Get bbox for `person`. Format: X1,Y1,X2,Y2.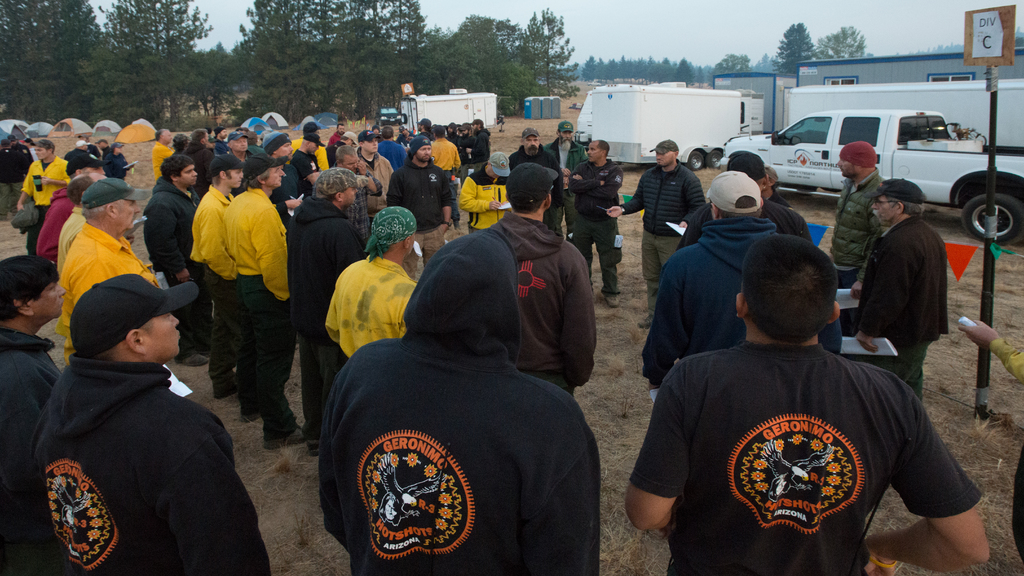
54,177,154,368.
